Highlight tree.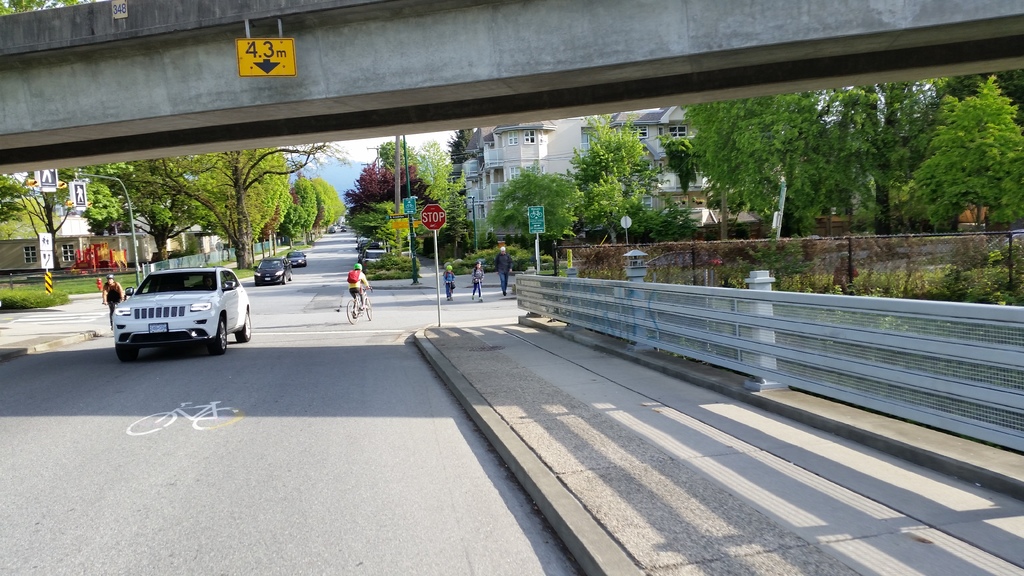
Highlighted region: (left=118, top=140, right=327, bottom=282).
